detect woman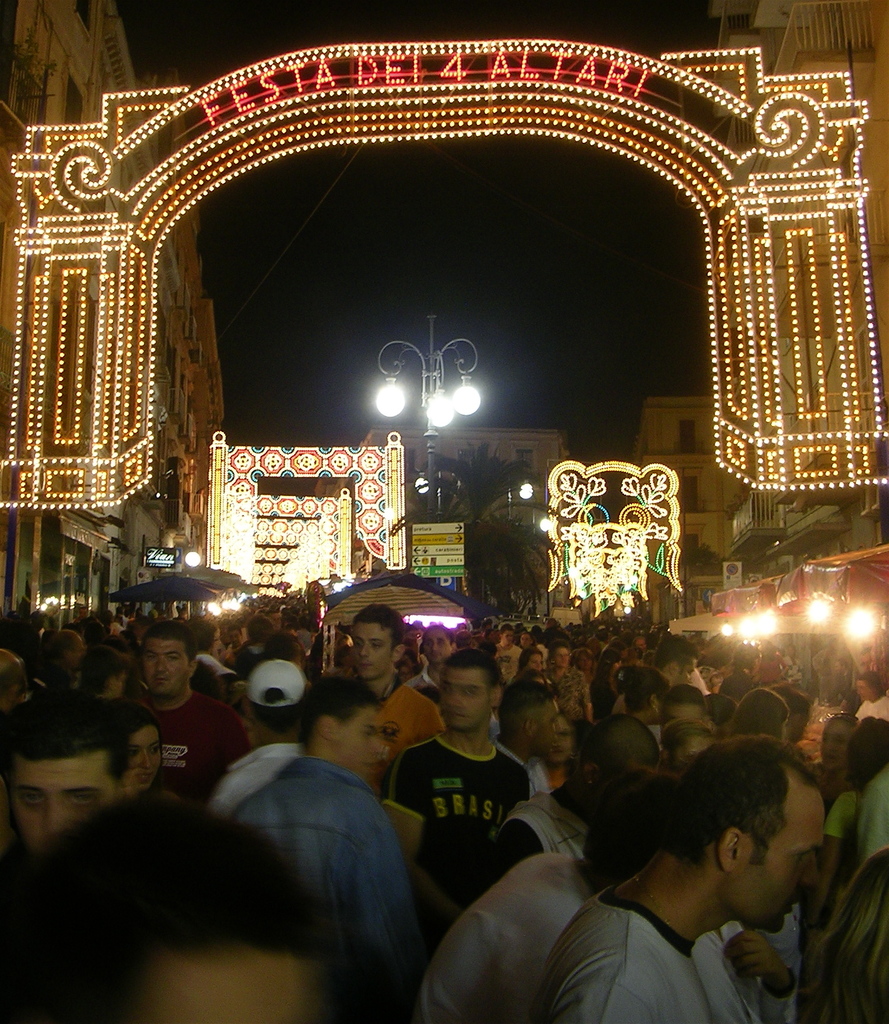
region(577, 652, 595, 740)
